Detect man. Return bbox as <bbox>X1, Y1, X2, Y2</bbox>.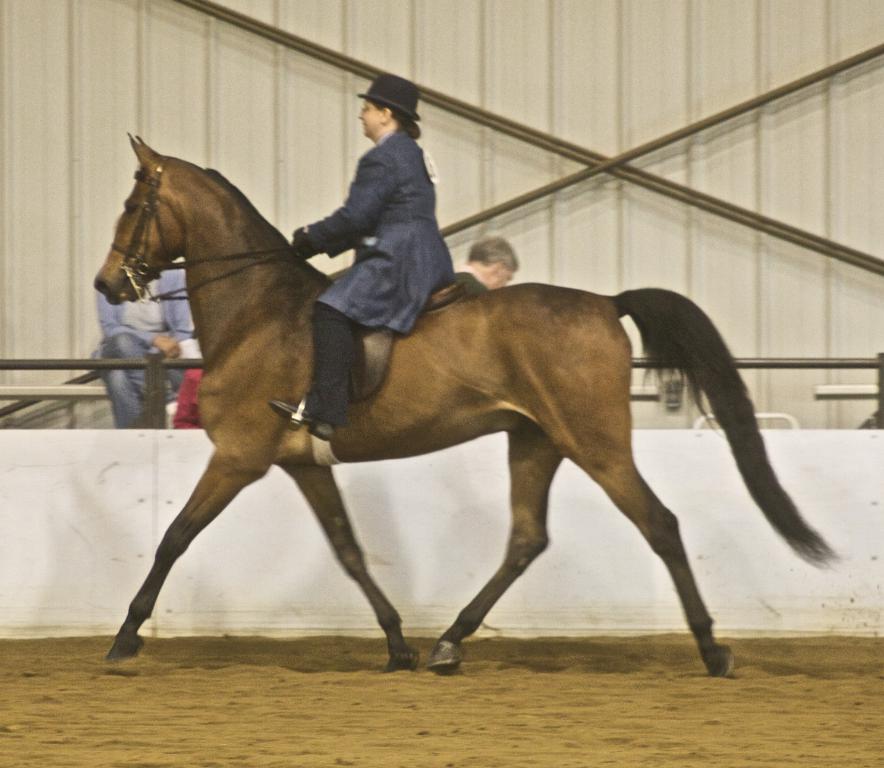
<bbox>266, 75, 454, 443</bbox>.
